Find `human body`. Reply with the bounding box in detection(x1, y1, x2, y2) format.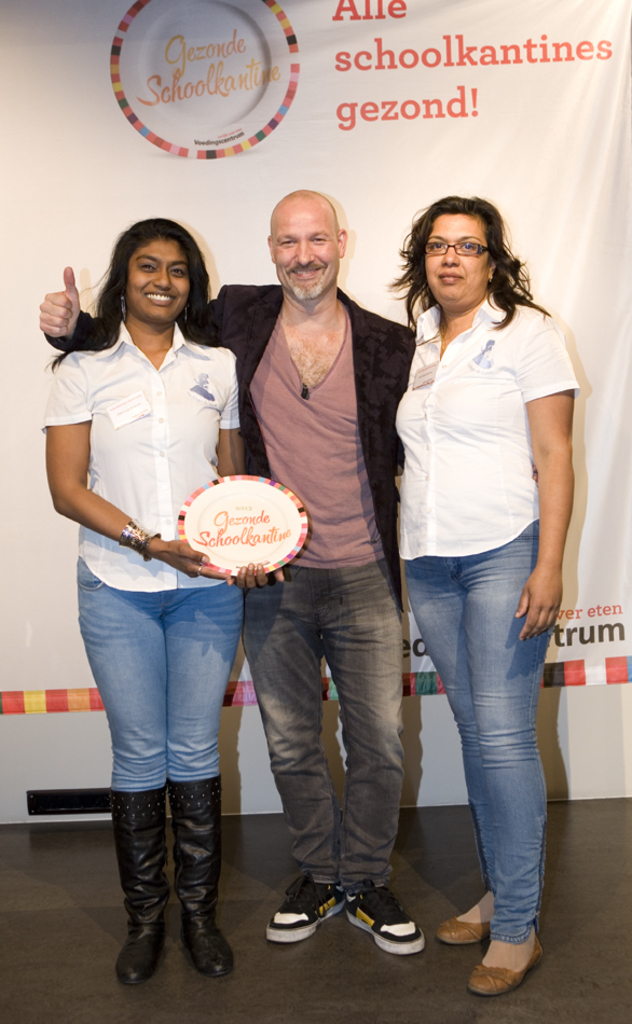
detection(51, 186, 421, 955).
